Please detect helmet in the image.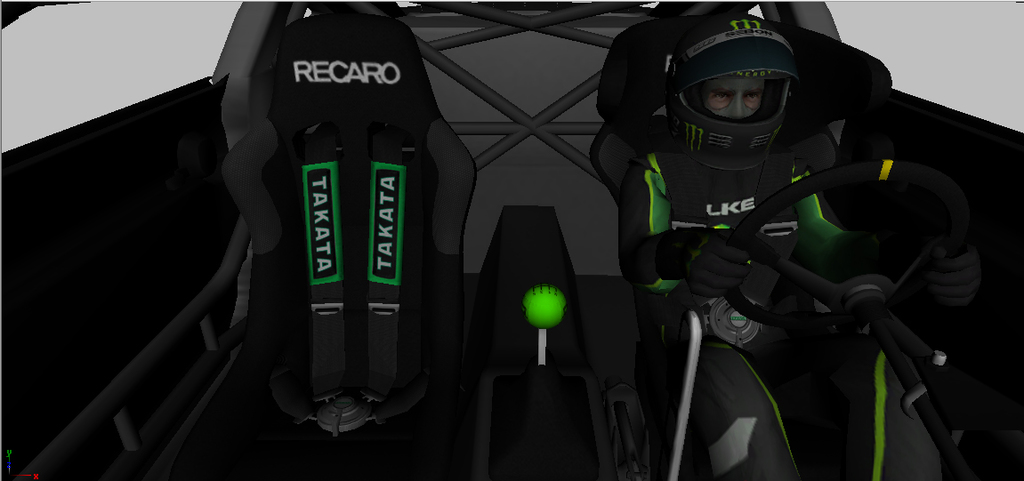
[left=657, top=18, right=818, bottom=186].
